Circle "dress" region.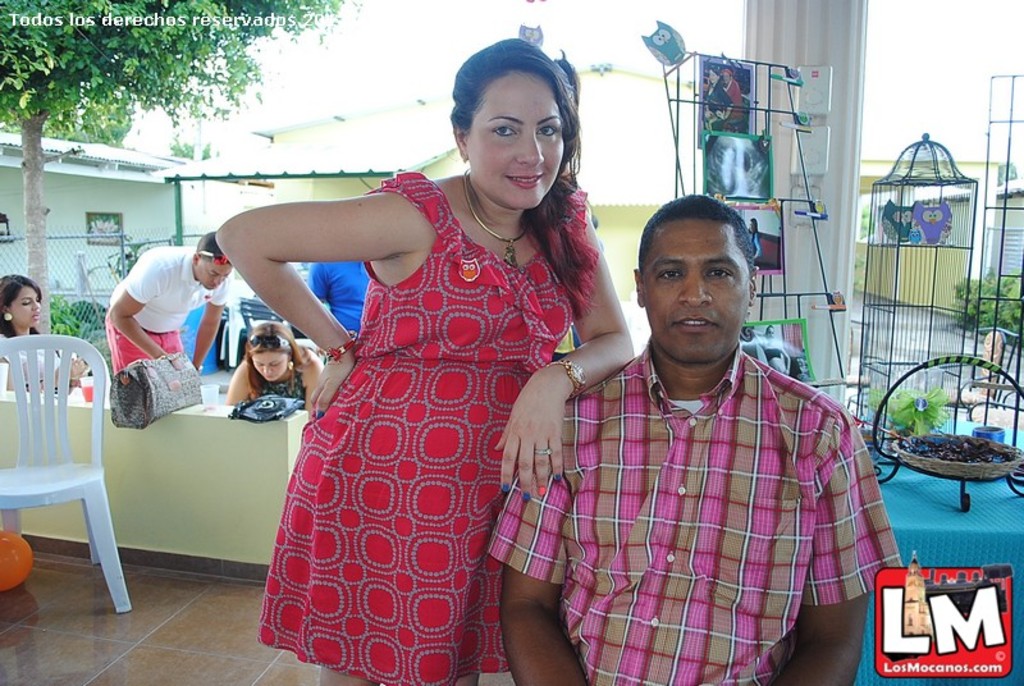
Region: <region>261, 169, 591, 685</region>.
